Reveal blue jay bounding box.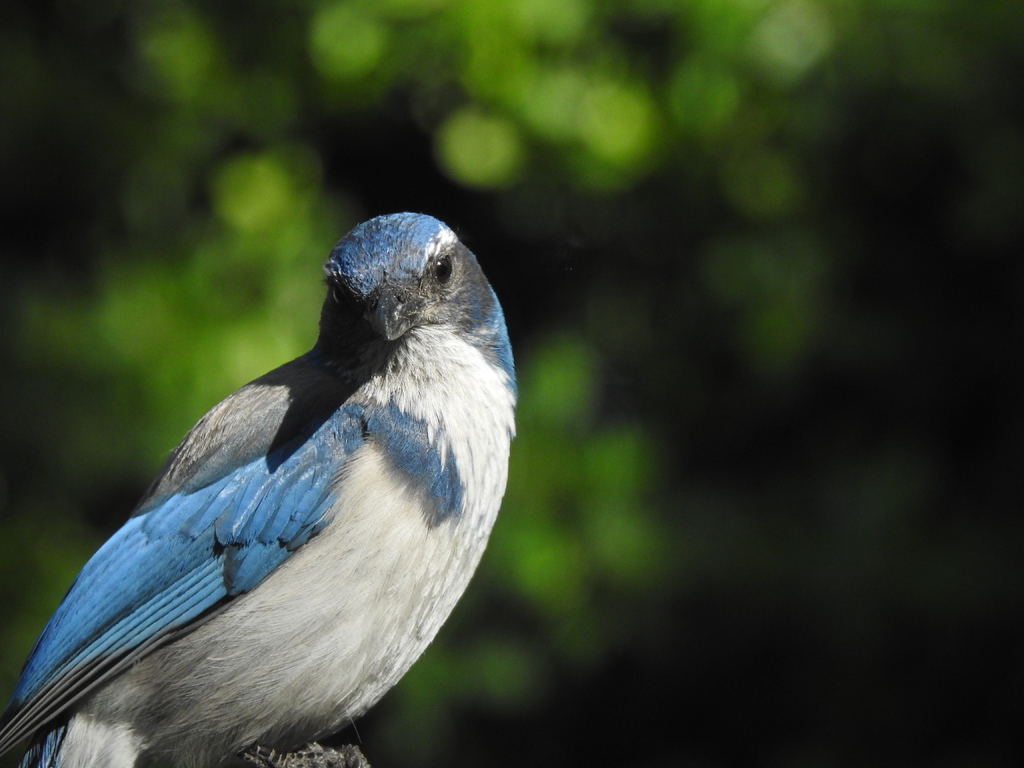
Revealed: left=0, top=207, right=518, bottom=767.
